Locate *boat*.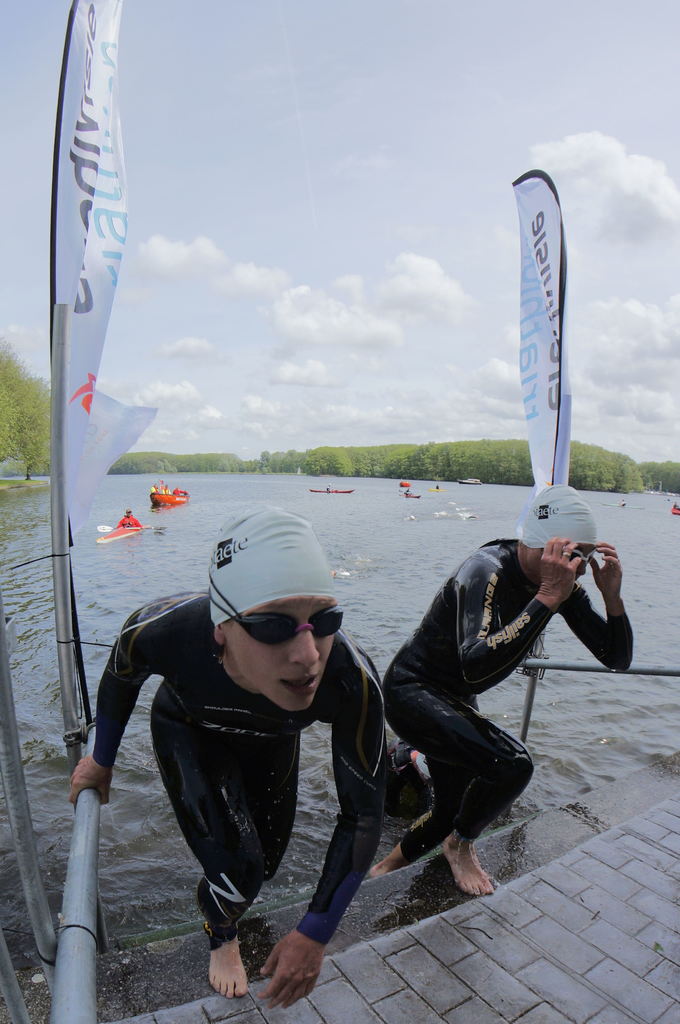
Bounding box: crop(97, 522, 144, 540).
